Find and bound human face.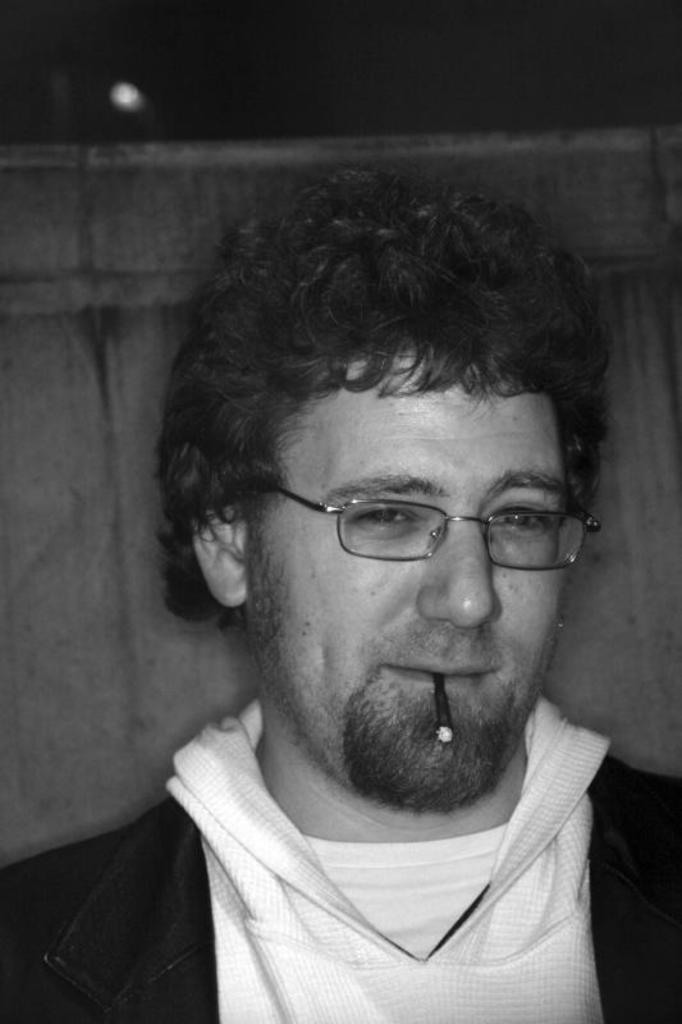
Bound: (248, 343, 576, 813).
